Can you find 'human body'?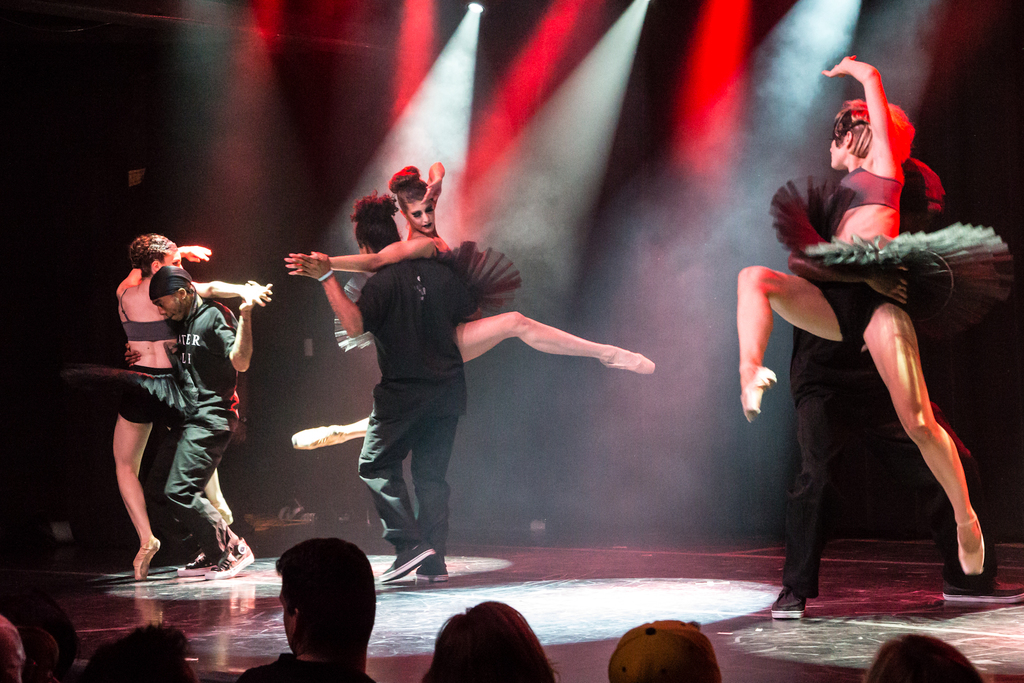
Yes, bounding box: 110:242:273:585.
